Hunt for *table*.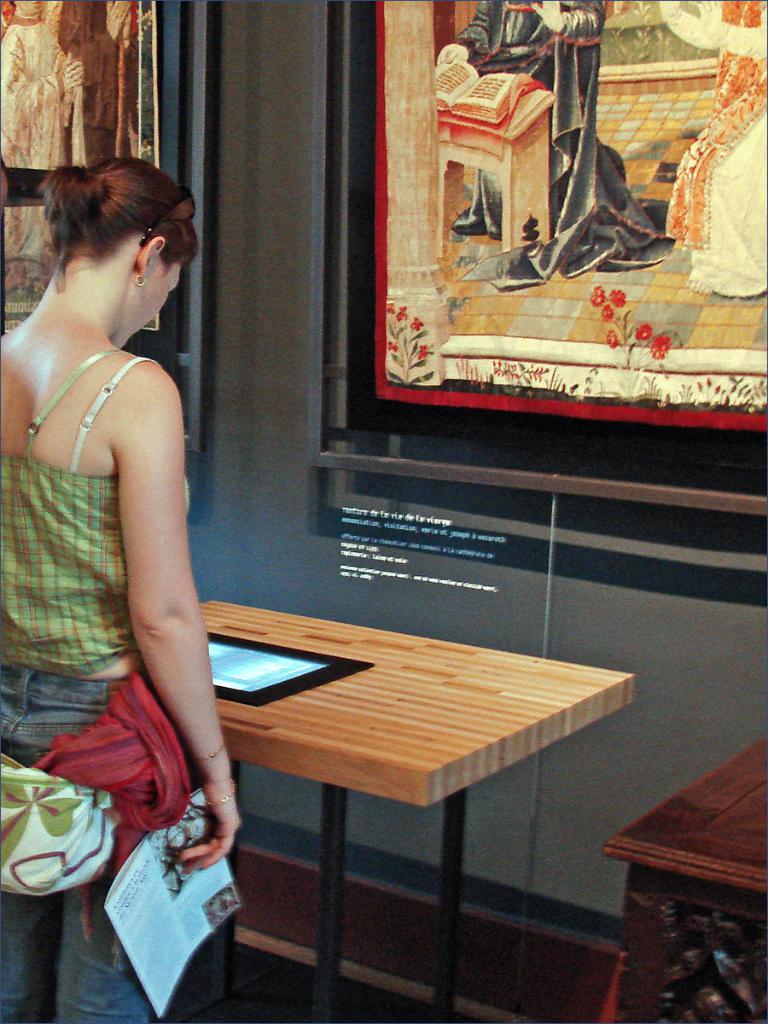
Hunted down at [608, 734, 767, 1023].
